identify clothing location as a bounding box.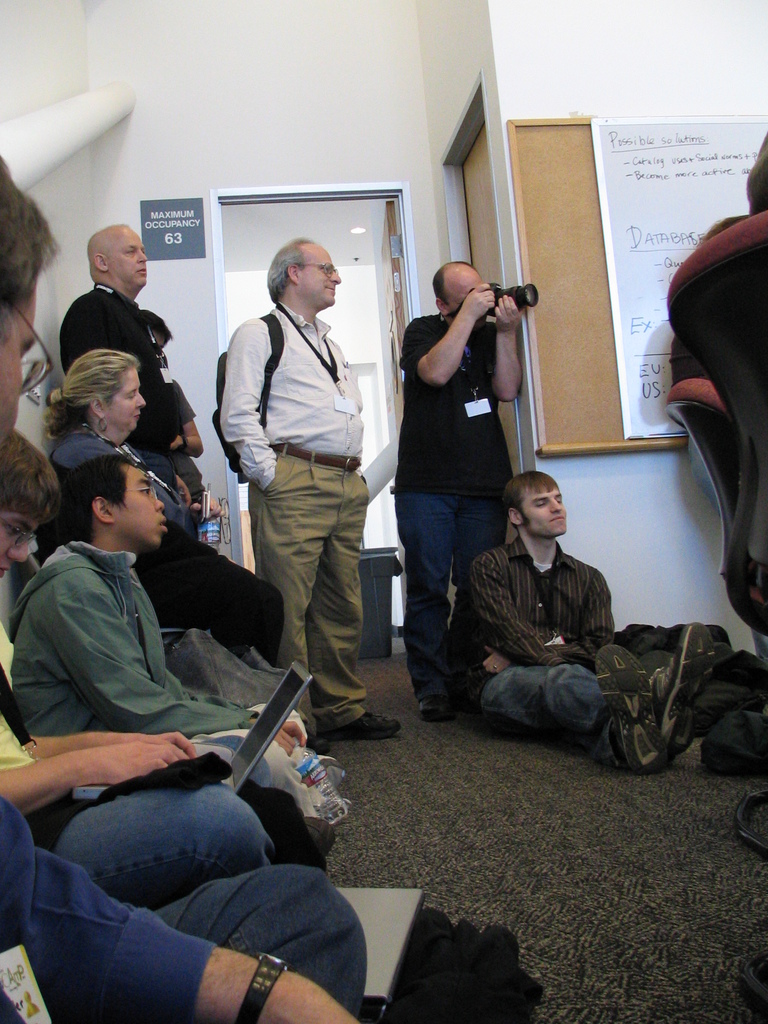
<region>662, 328, 708, 392</region>.
